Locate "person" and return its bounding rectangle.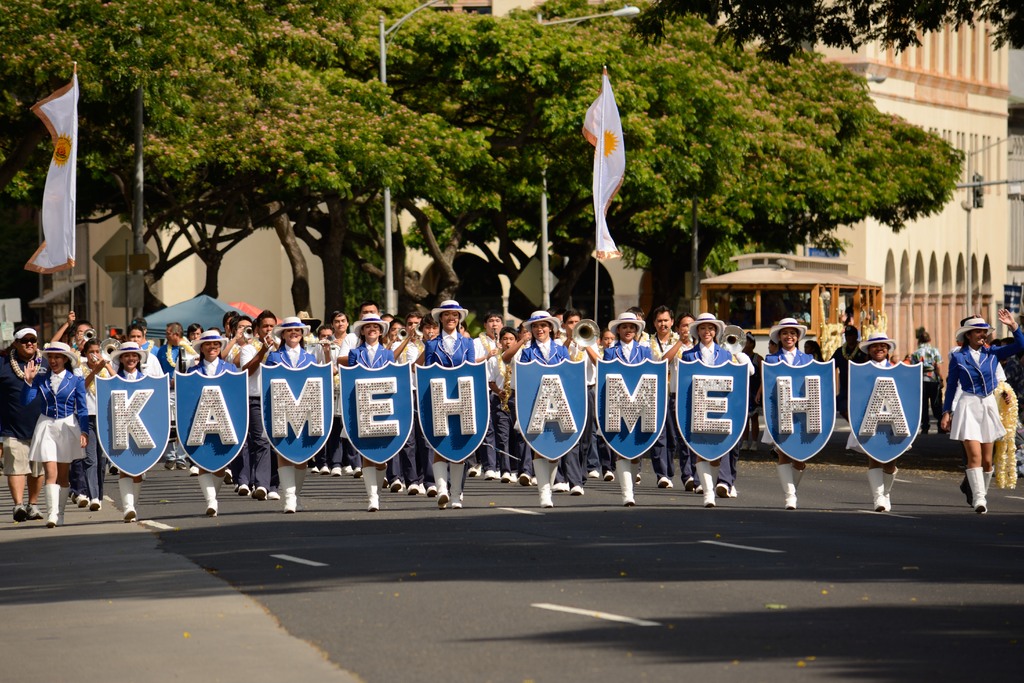
{"left": 938, "top": 325, "right": 1006, "bottom": 516}.
